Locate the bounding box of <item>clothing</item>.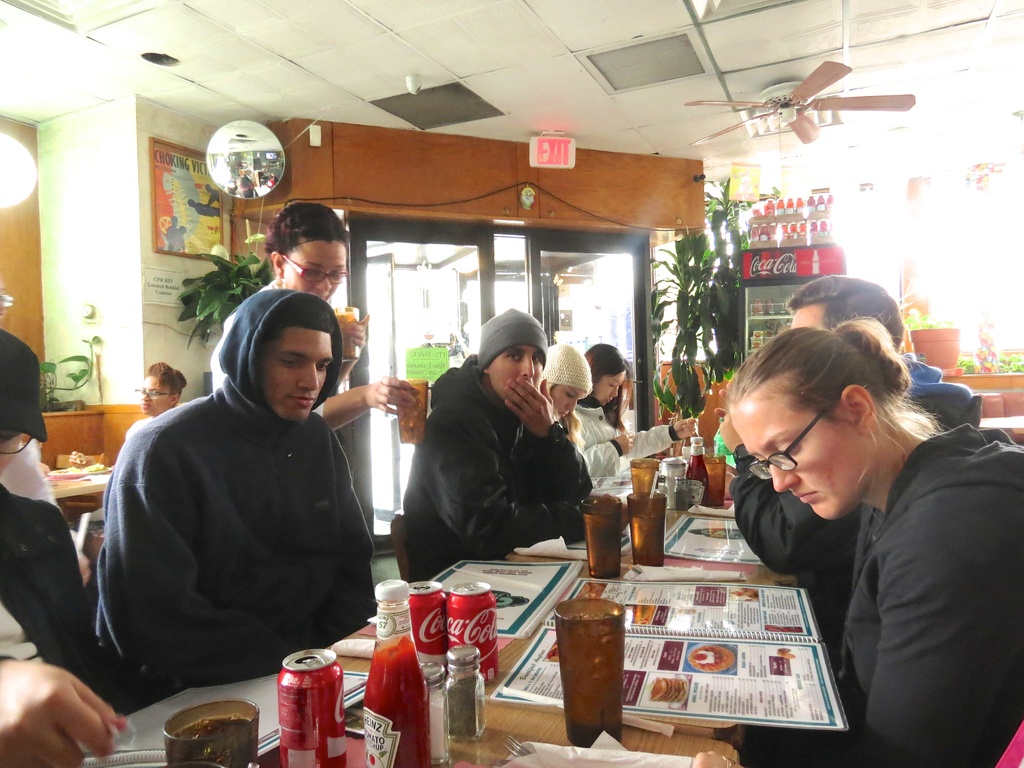
Bounding box: 777/425/1023/764.
